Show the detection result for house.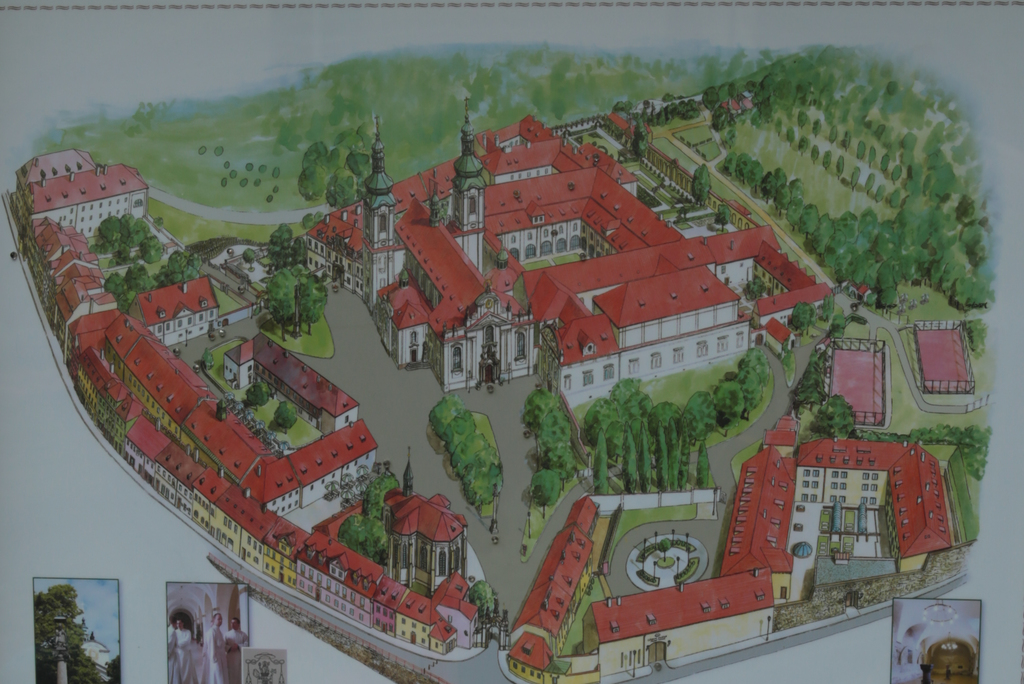
crop(594, 183, 646, 259).
